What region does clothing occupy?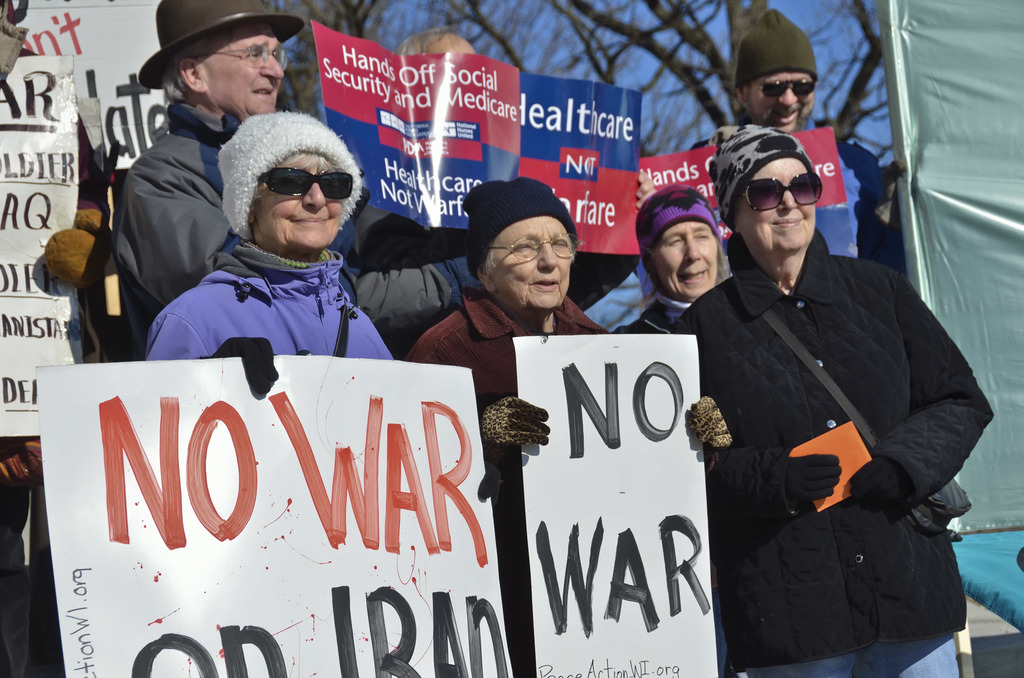
[left=109, top=93, right=497, bottom=348].
